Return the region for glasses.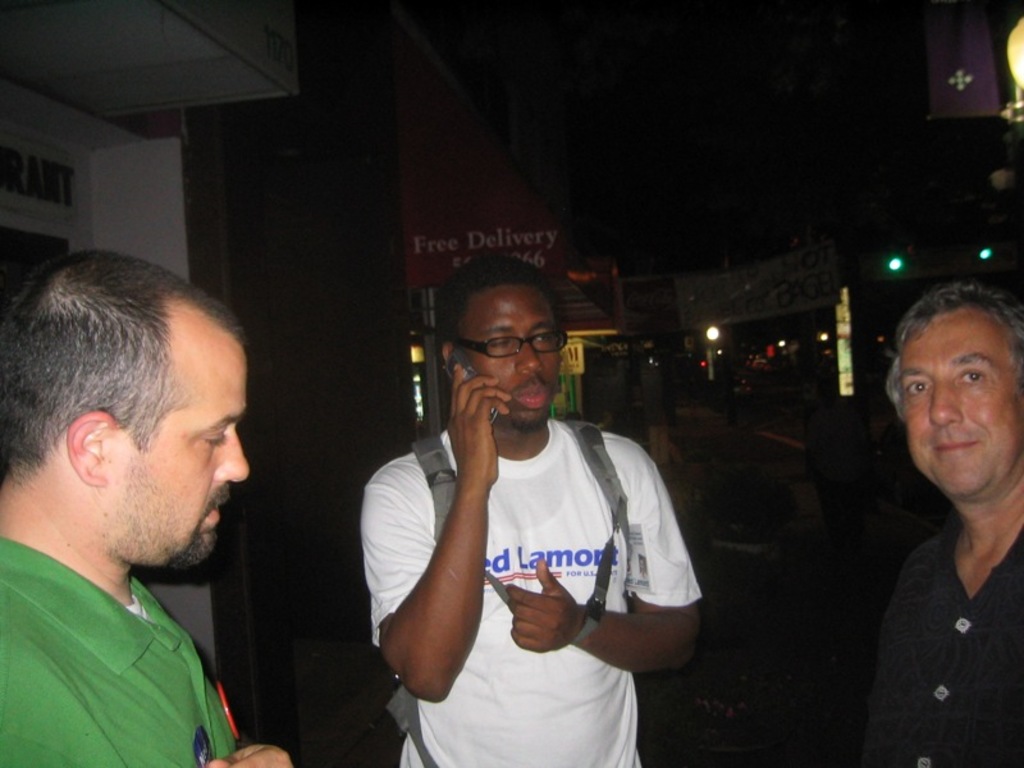
select_region(454, 328, 572, 365).
